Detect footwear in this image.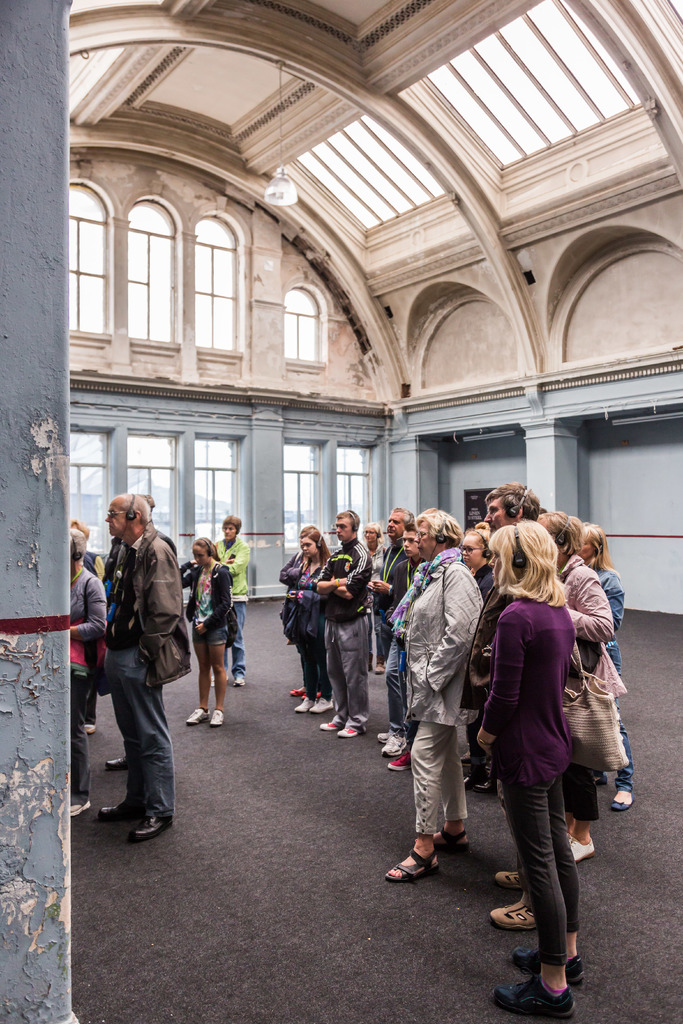
Detection: bbox=[317, 714, 341, 735].
